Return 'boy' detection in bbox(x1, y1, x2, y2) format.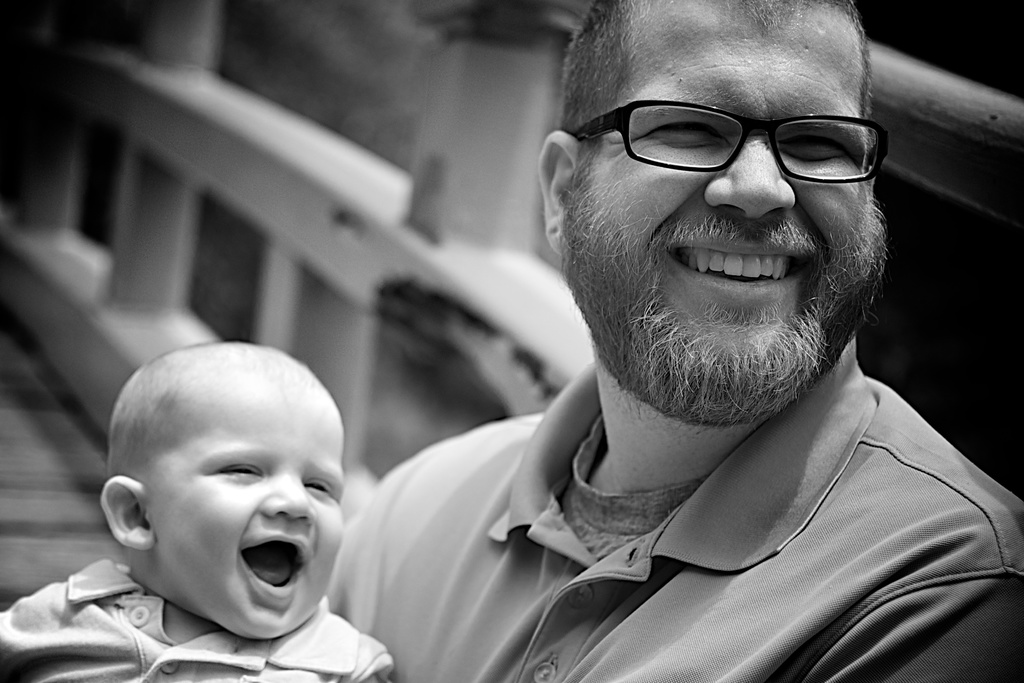
bbox(0, 334, 383, 682).
